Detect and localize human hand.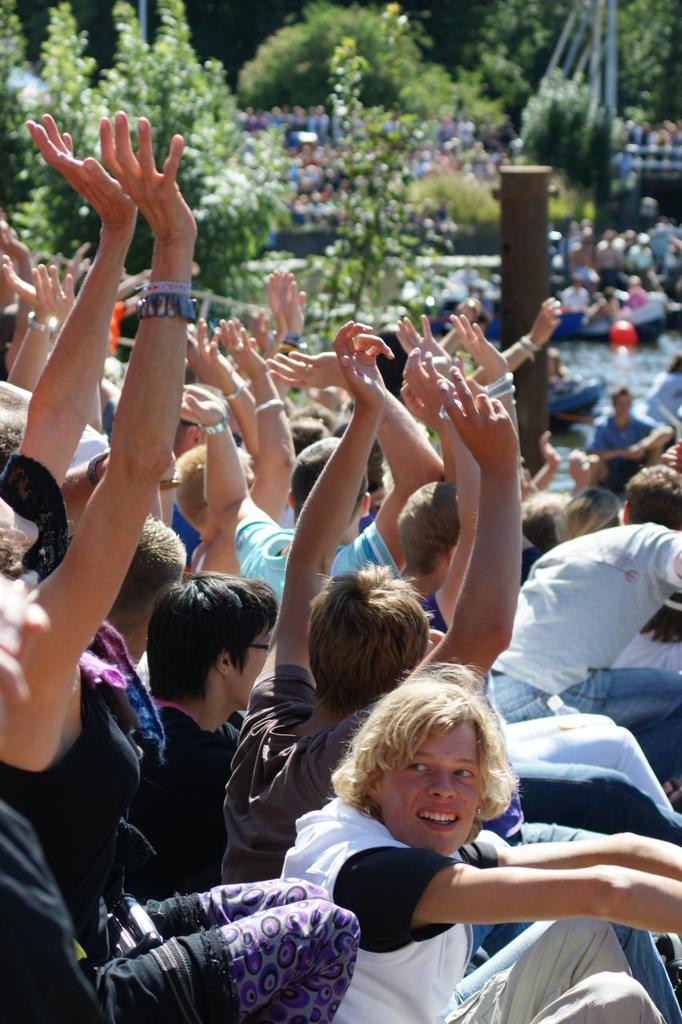
Localized at region(264, 345, 347, 392).
